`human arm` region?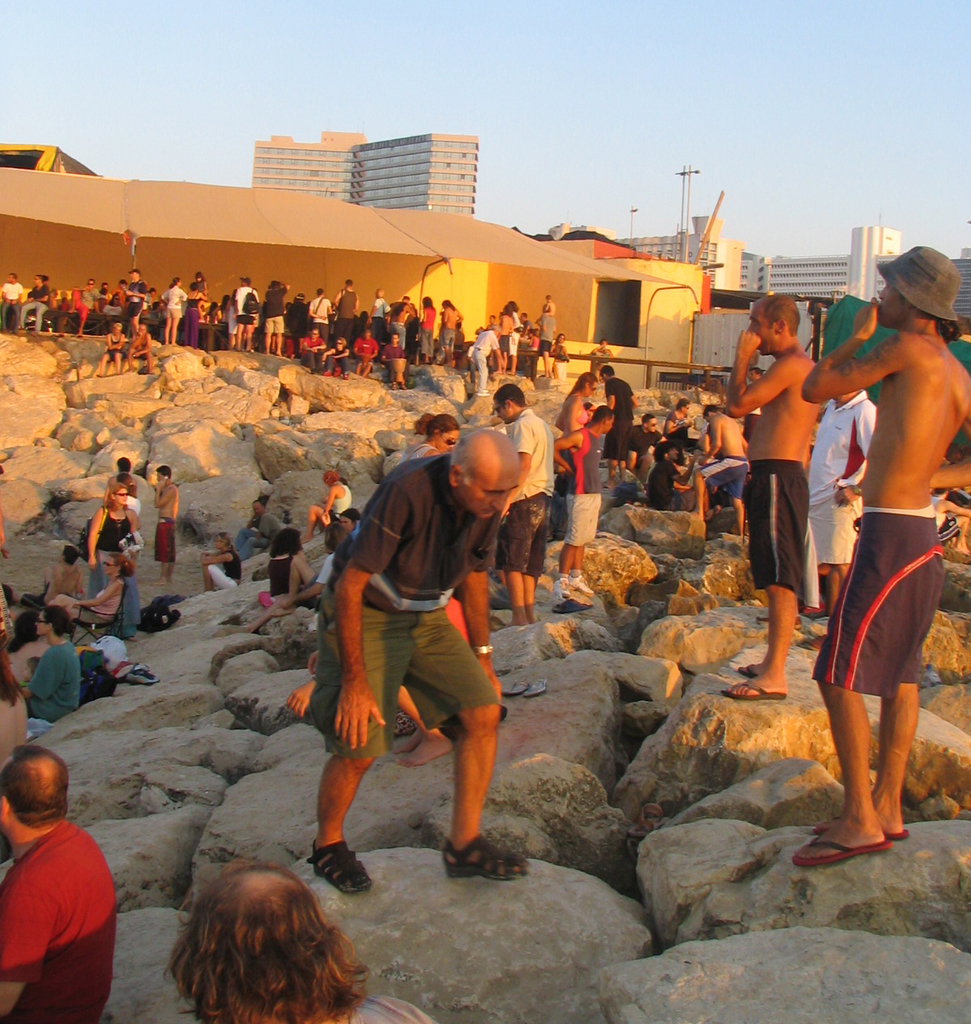
104, 330, 119, 354
